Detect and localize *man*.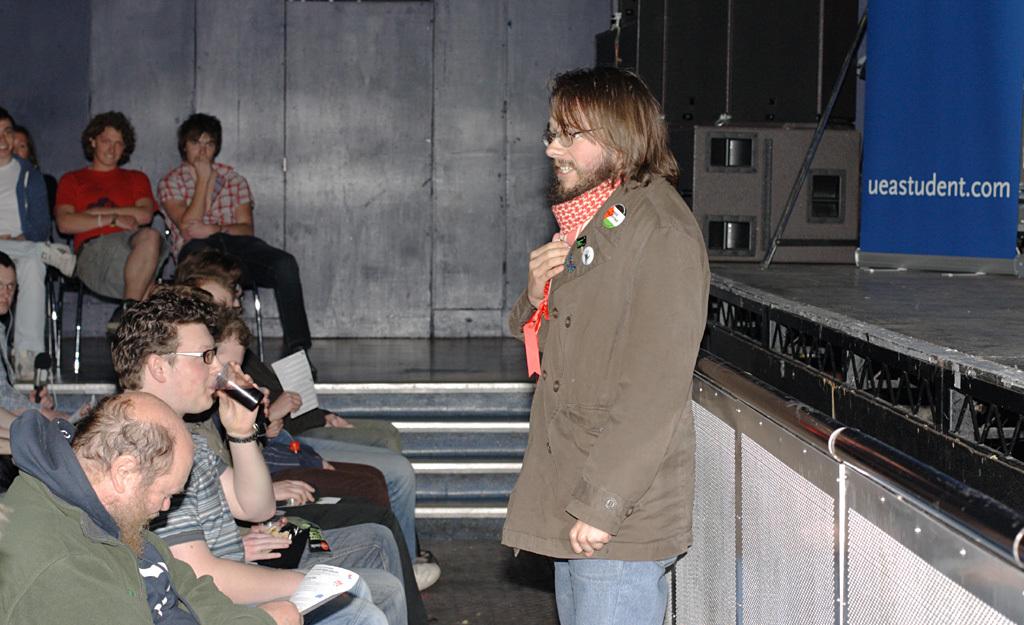
Localized at [100, 293, 411, 624].
